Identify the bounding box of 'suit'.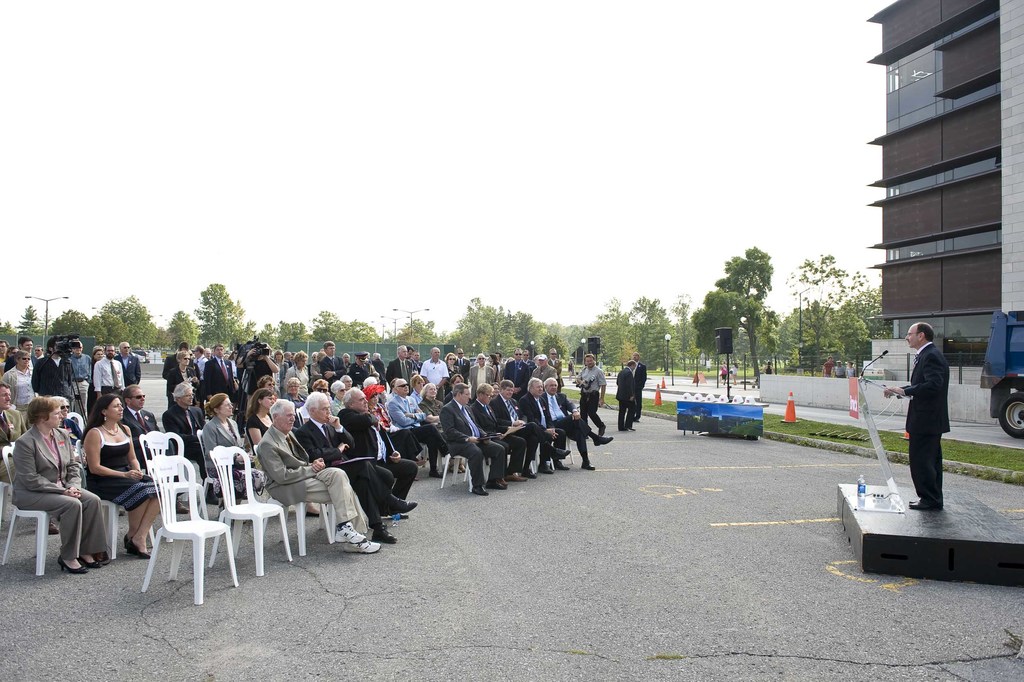
detection(282, 363, 310, 400).
